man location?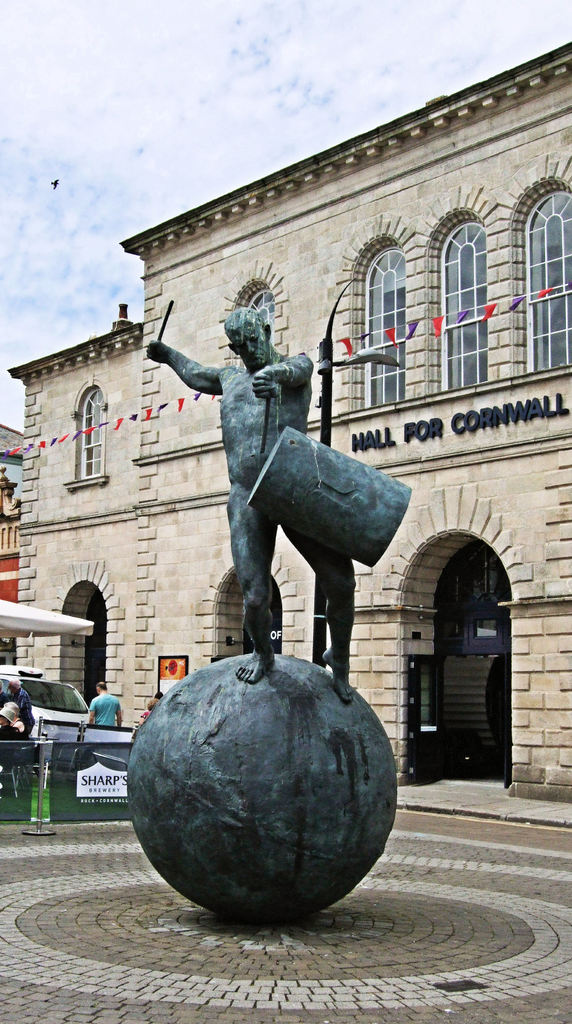
region(2, 701, 28, 737)
